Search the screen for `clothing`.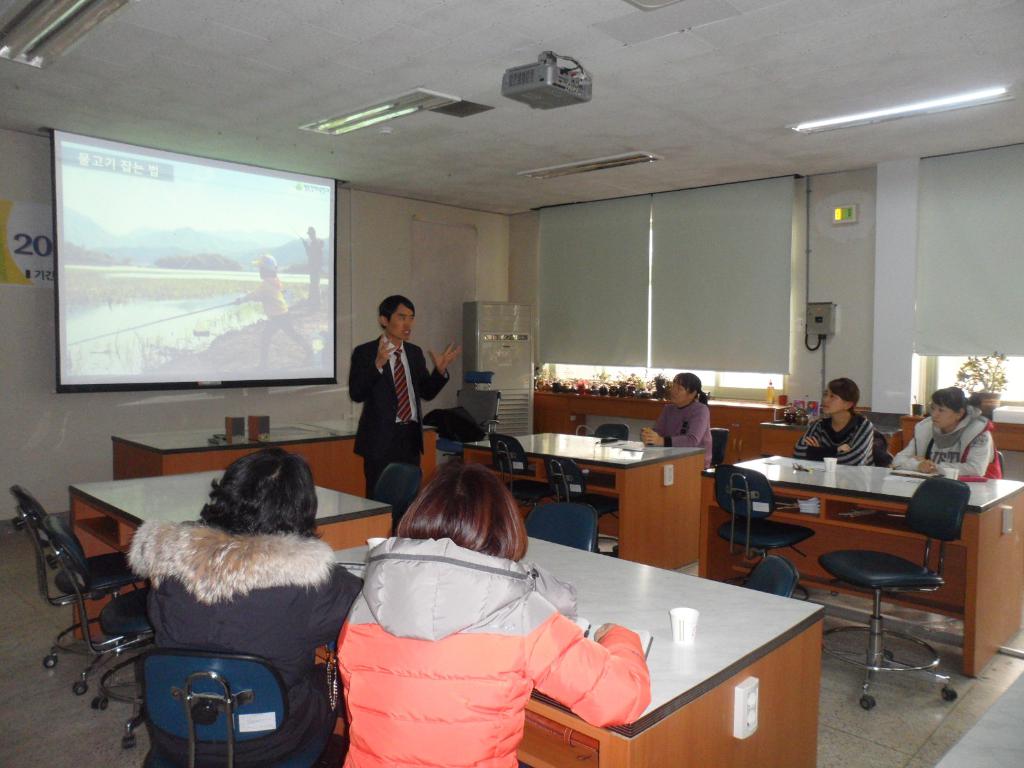
Found at [890, 410, 1000, 476].
